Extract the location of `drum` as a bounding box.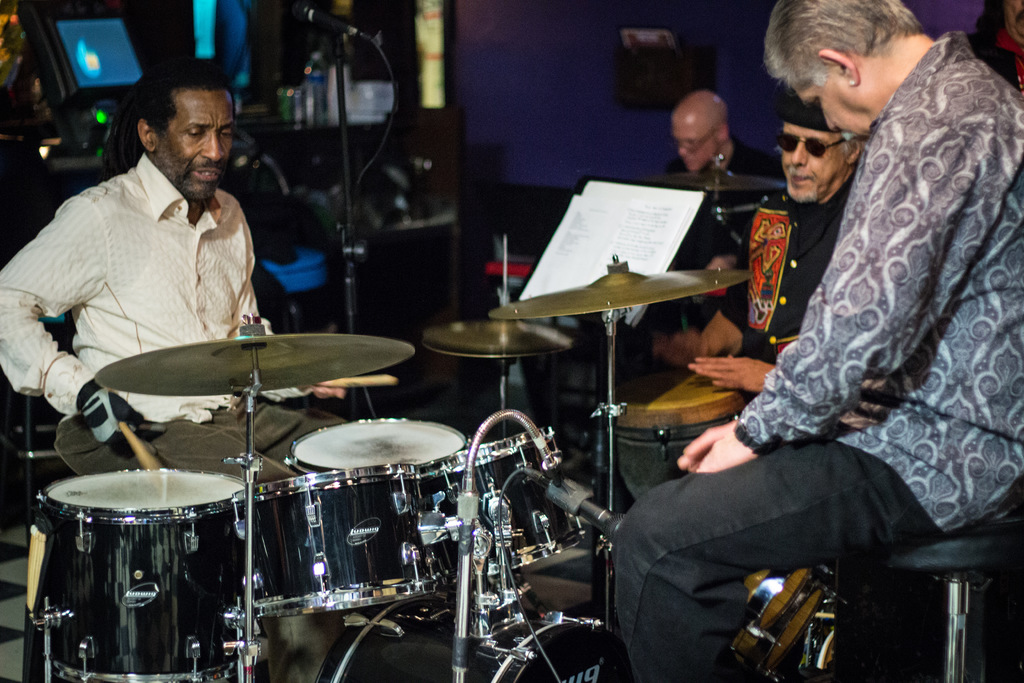
36, 469, 252, 682.
